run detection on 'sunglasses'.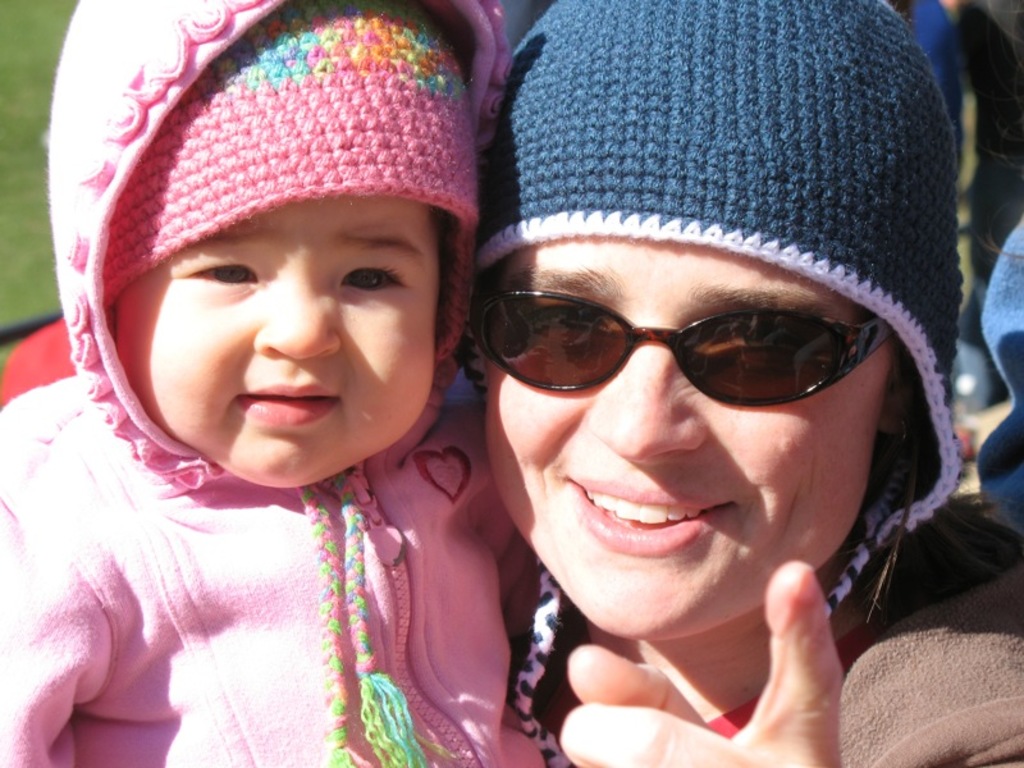
Result: [x1=467, y1=288, x2=893, y2=407].
